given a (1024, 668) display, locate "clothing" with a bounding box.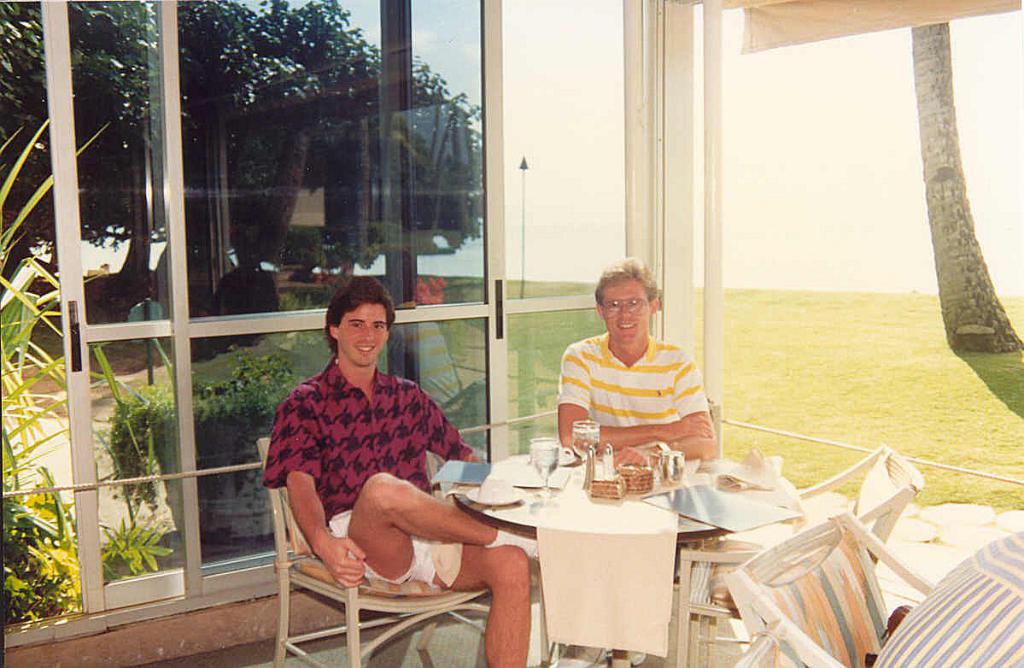
Located: Rect(555, 326, 711, 432).
